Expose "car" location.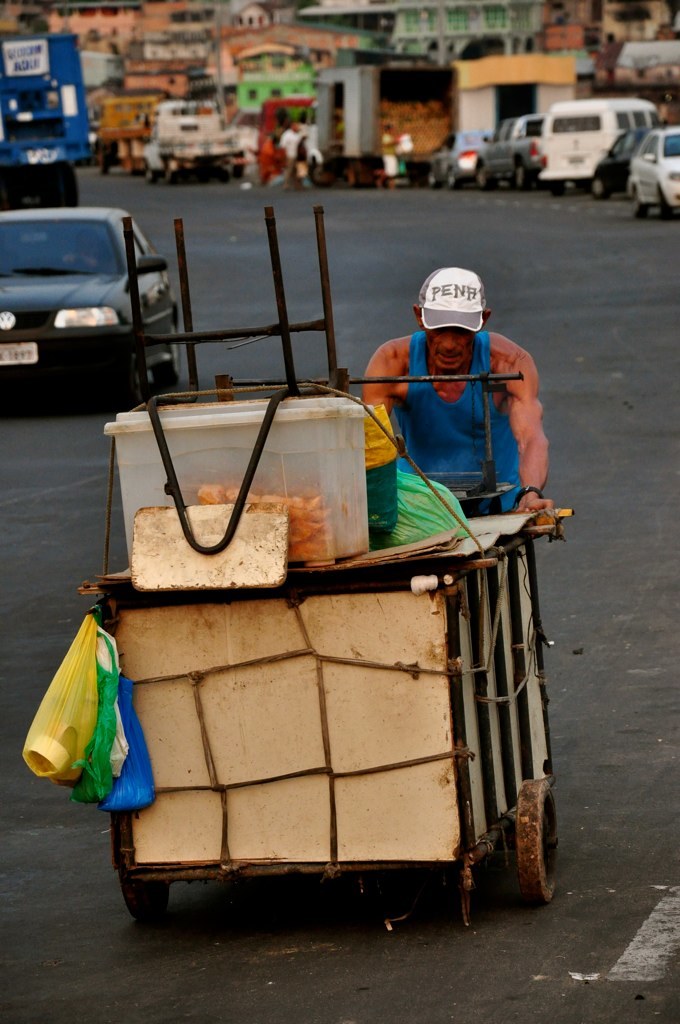
Exposed at (426, 130, 492, 185).
